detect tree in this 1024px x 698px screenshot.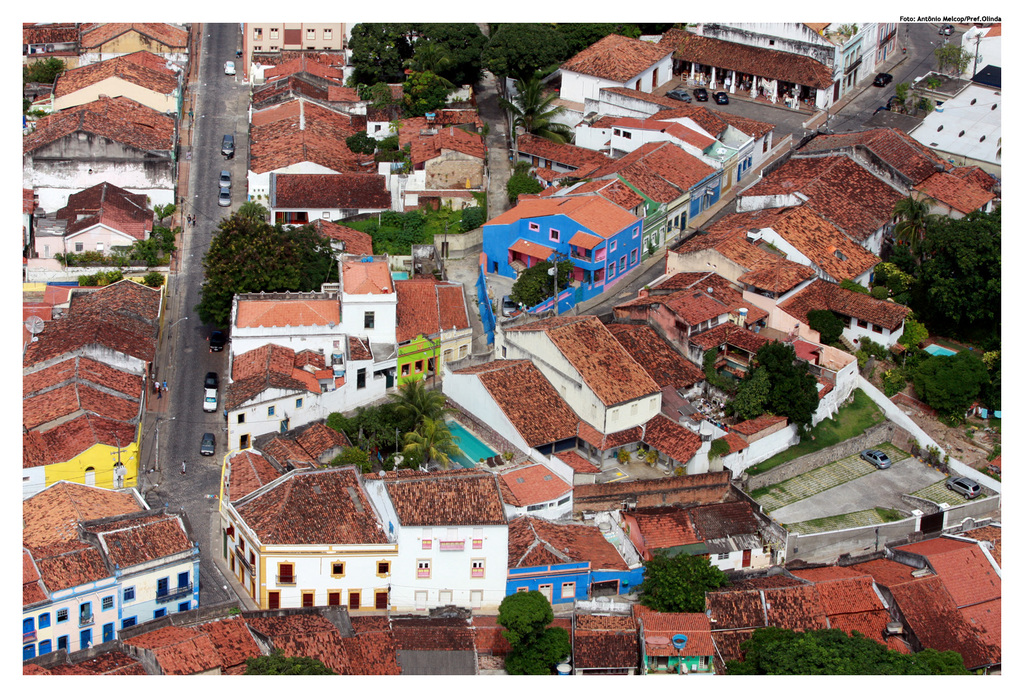
Detection: bbox(559, 20, 640, 51).
